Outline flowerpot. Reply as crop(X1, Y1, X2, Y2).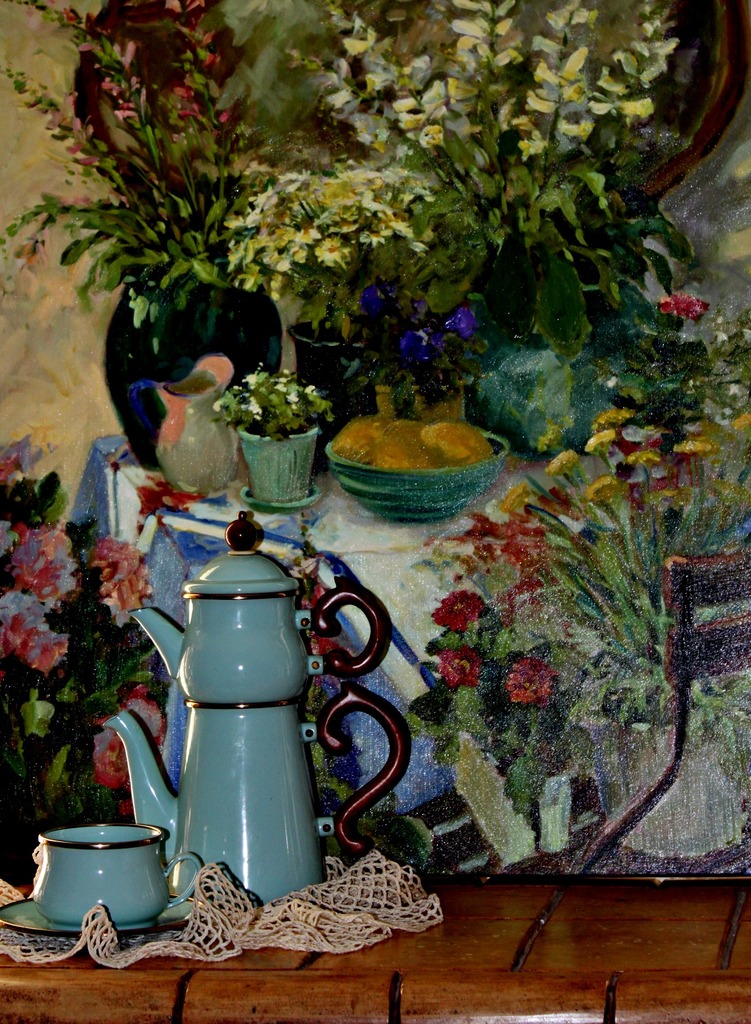
crop(225, 401, 327, 500).
